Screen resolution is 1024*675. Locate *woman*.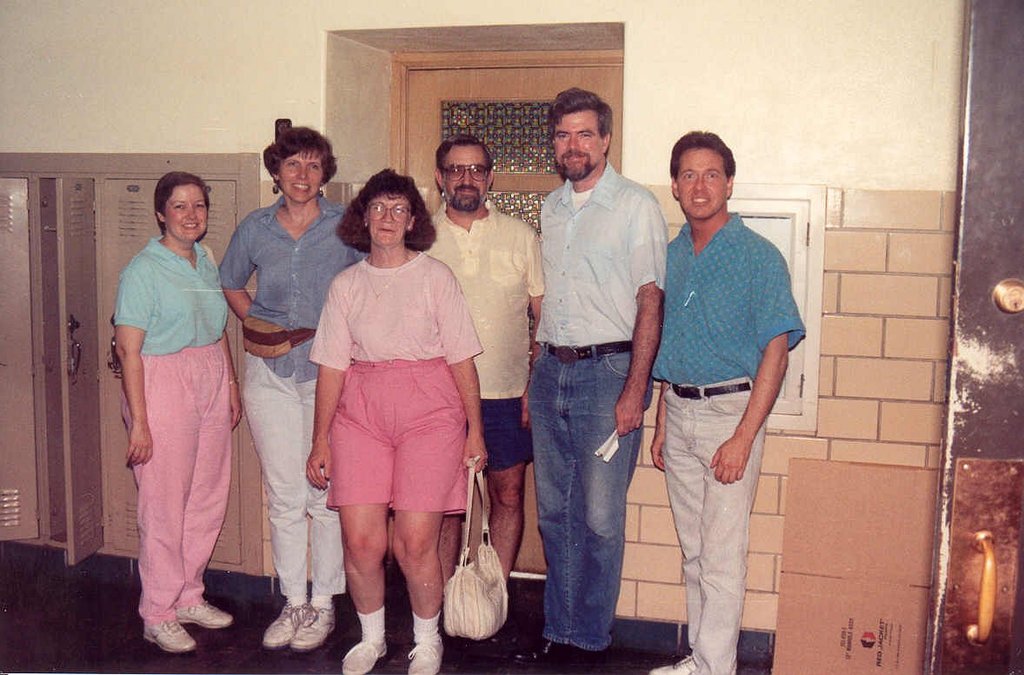
[left=303, top=156, right=474, bottom=658].
